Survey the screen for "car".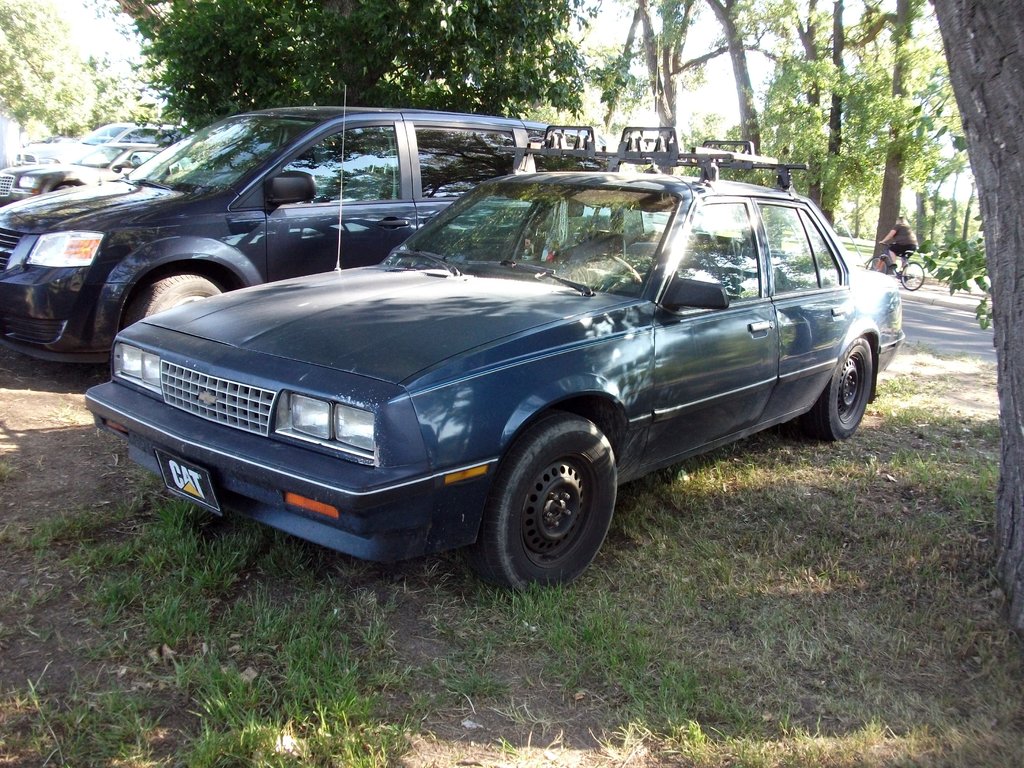
Survey found: <bbox>2, 146, 164, 205</bbox>.
